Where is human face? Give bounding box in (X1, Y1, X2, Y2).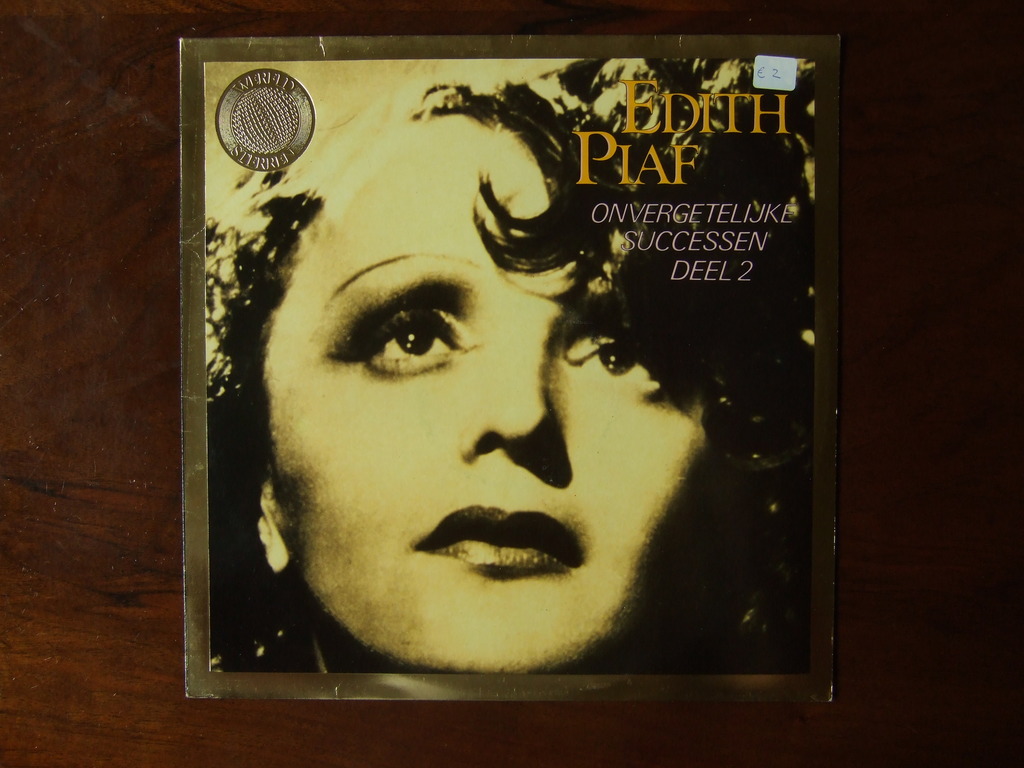
(257, 100, 728, 675).
